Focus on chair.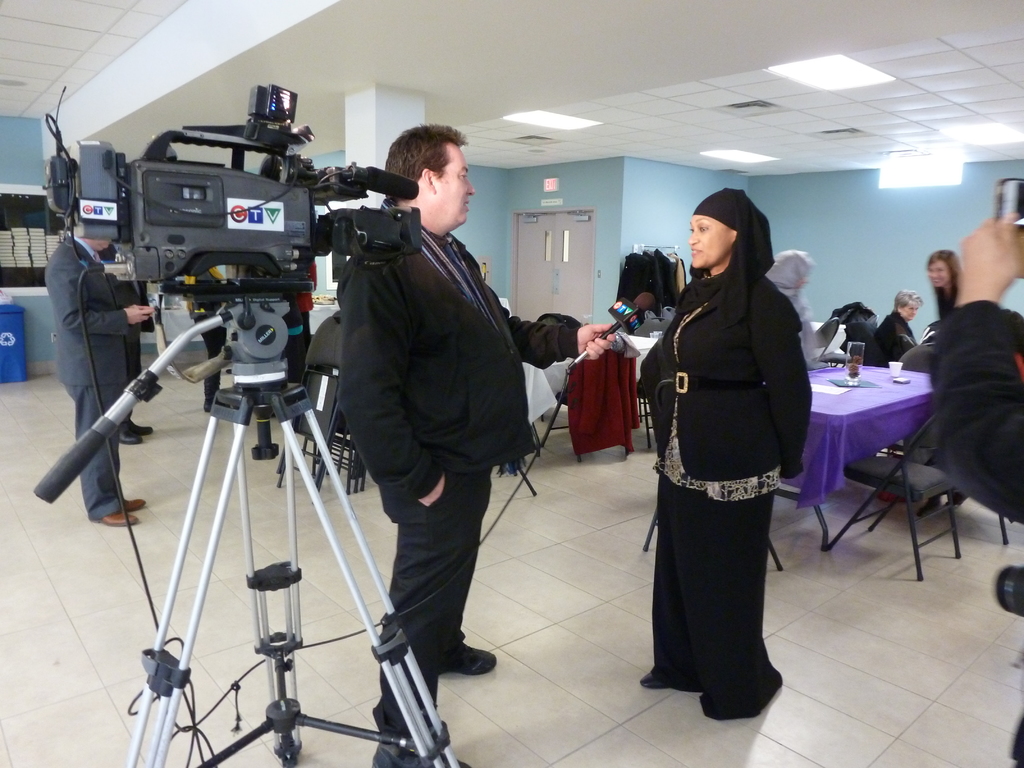
Focused at <region>636, 381, 787, 578</region>.
